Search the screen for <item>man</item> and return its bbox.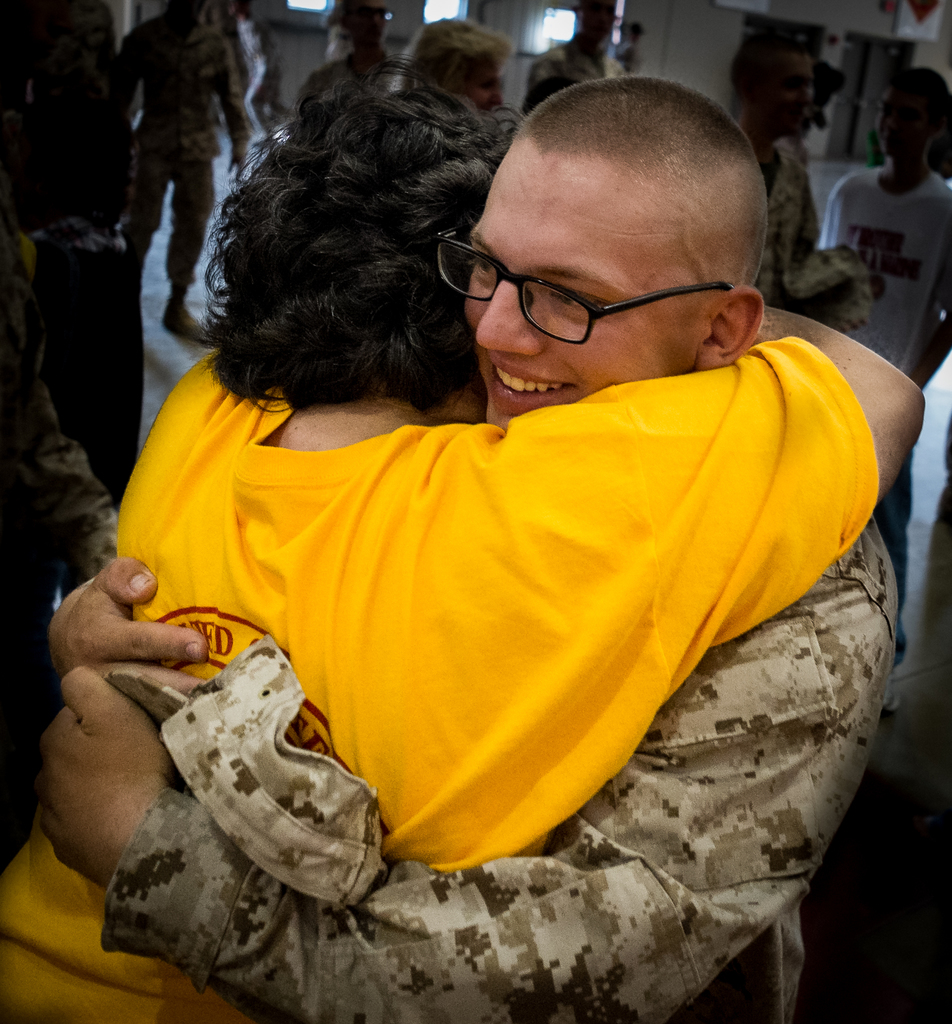
Found: box(831, 70, 951, 381).
